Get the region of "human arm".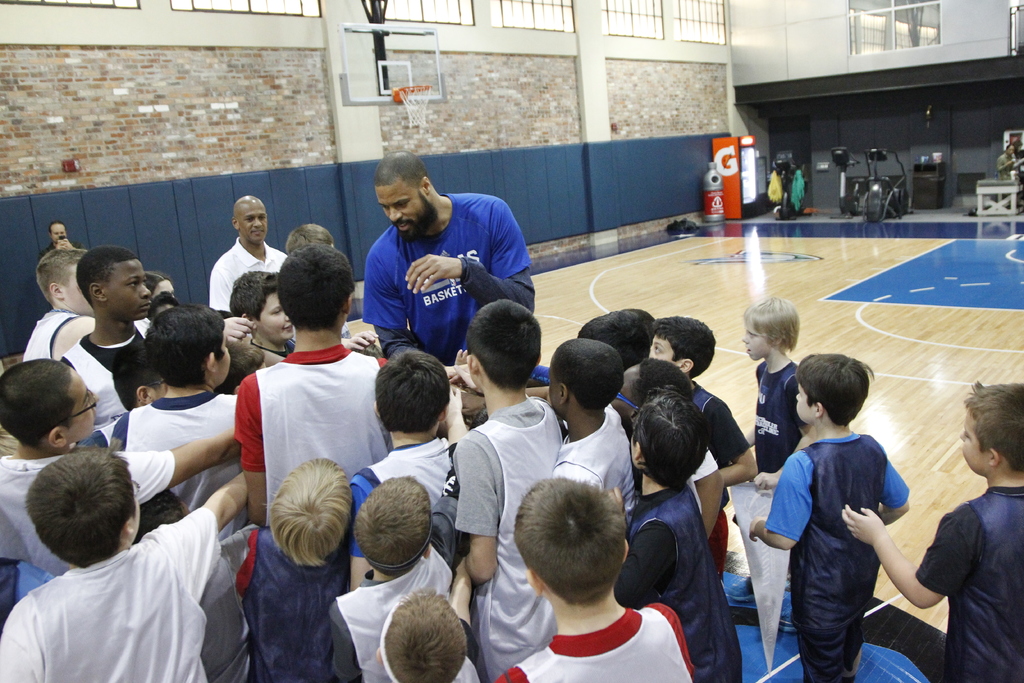
bbox(154, 472, 247, 584).
